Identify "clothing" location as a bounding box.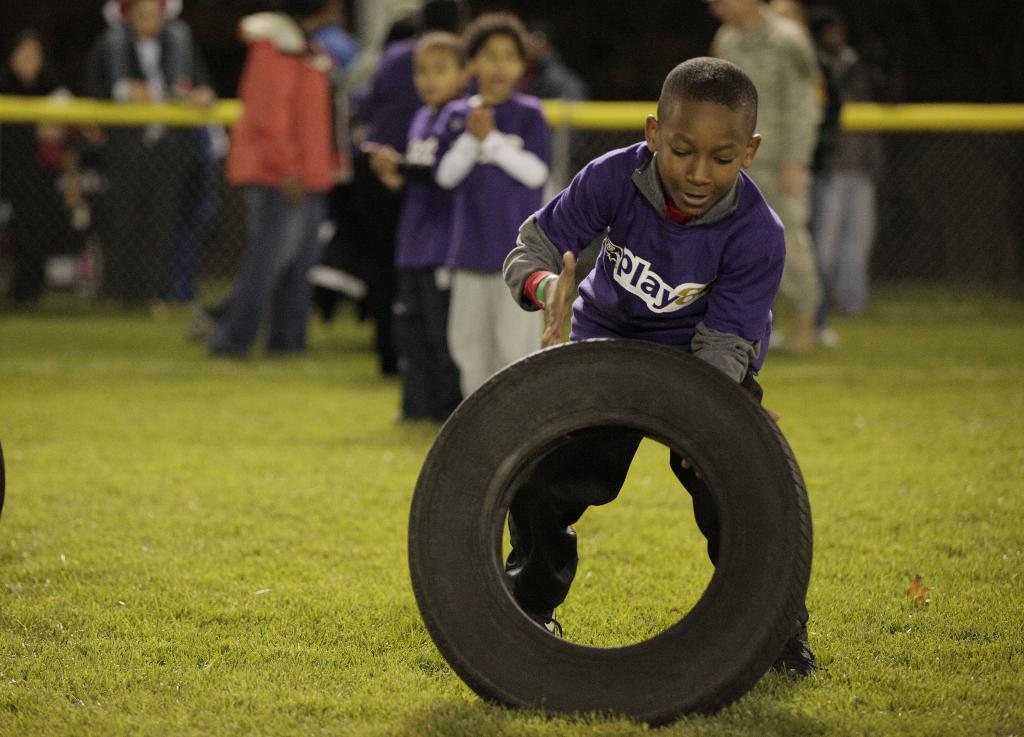
x1=0, y1=51, x2=77, y2=249.
